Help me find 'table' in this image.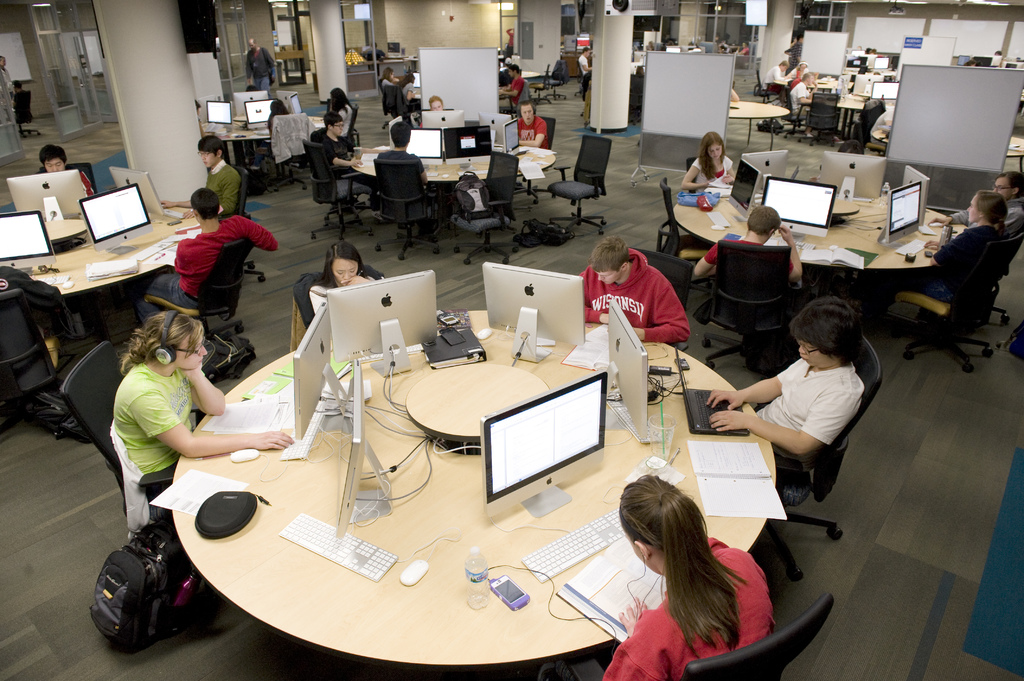
Found it: 349 135 557 193.
